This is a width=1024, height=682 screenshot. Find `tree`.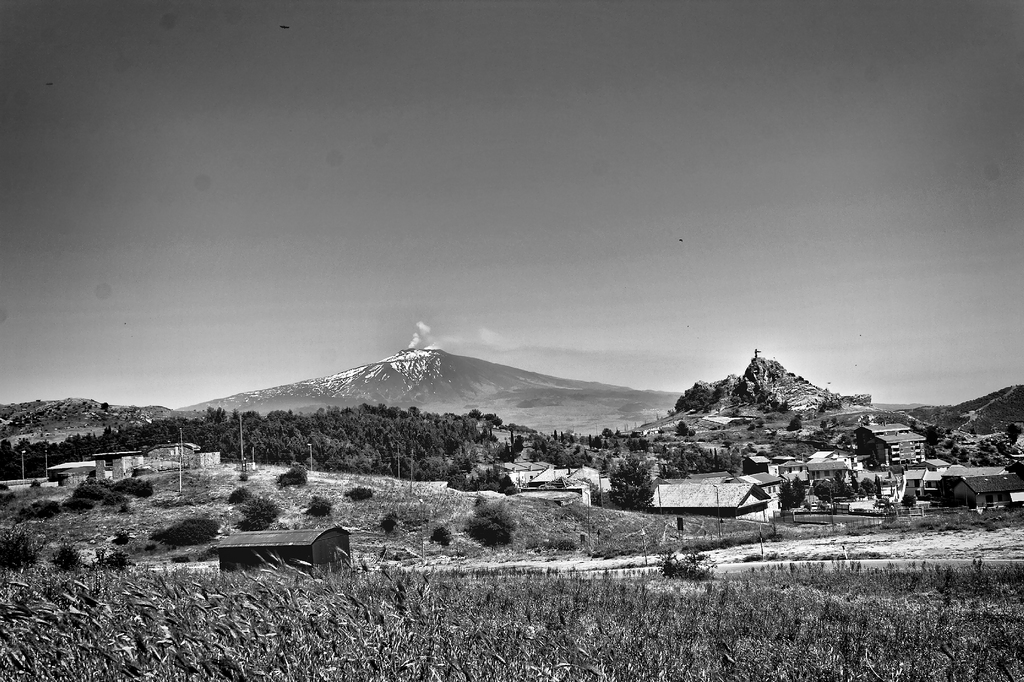
Bounding box: {"x1": 606, "y1": 445, "x2": 675, "y2": 523}.
